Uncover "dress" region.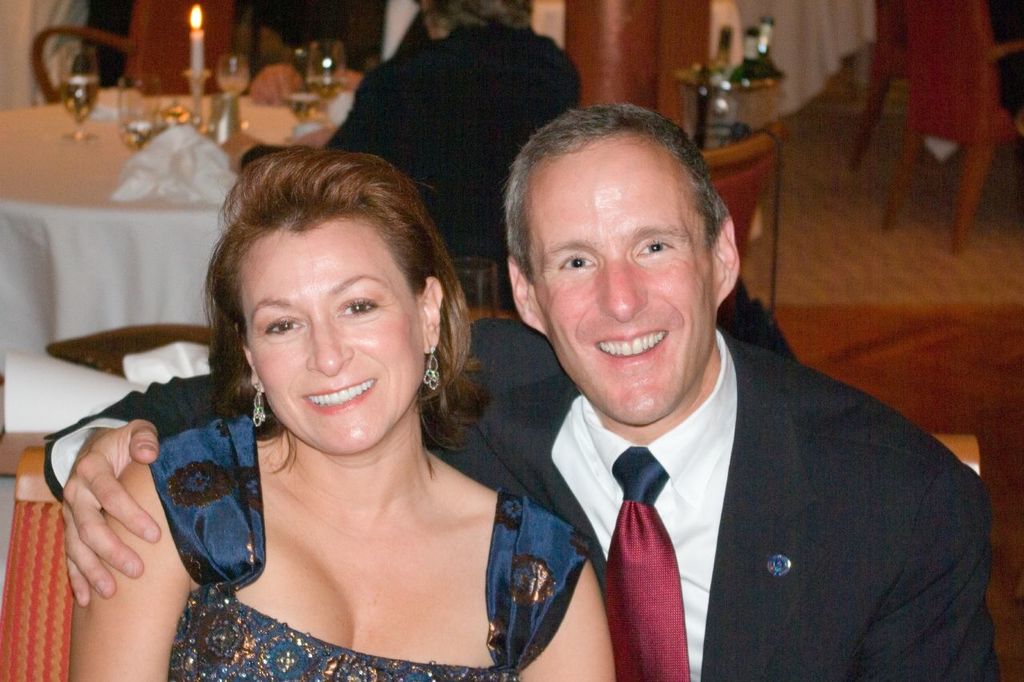
Uncovered: l=151, t=415, r=596, b=681.
